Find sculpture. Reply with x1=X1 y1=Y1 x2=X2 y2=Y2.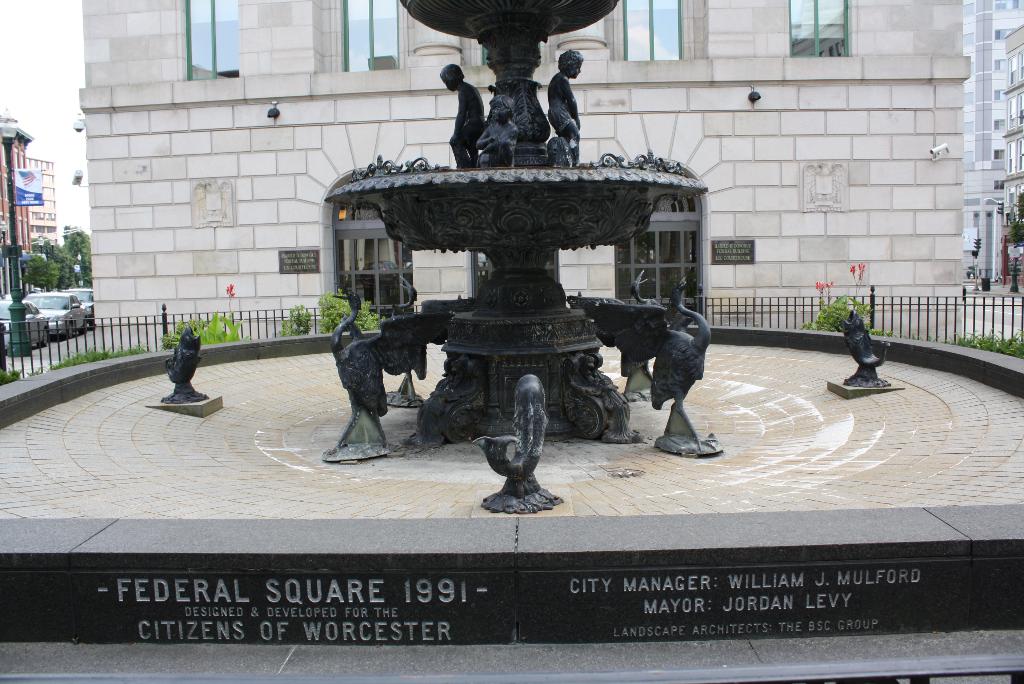
x1=440 y1=63 x2=487 y2=167.
